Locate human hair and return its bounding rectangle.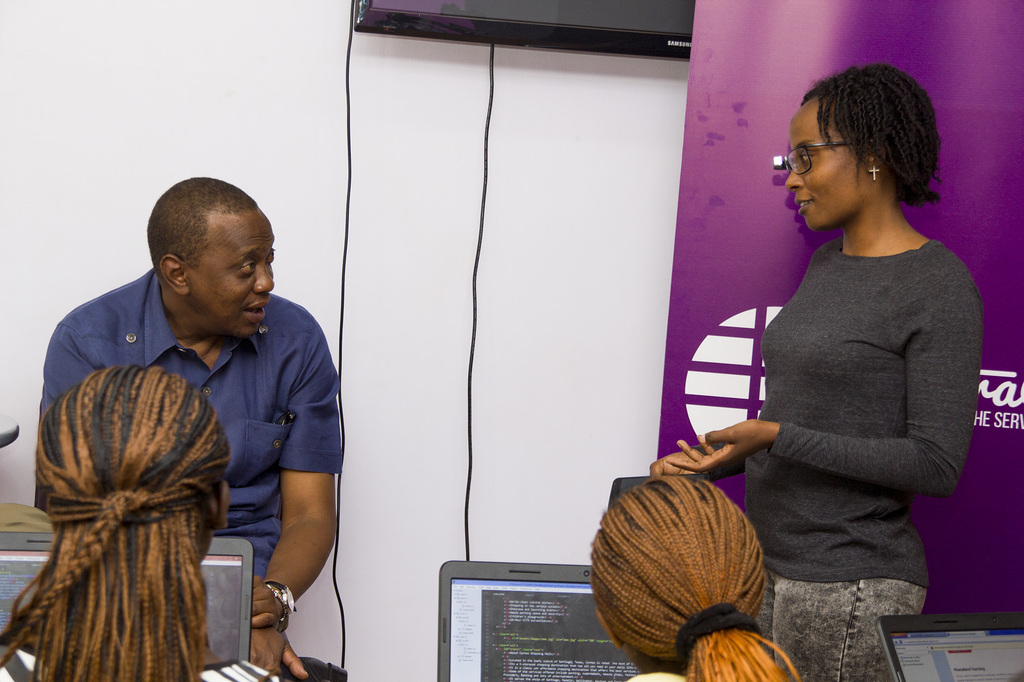
[0,362,227,681].
